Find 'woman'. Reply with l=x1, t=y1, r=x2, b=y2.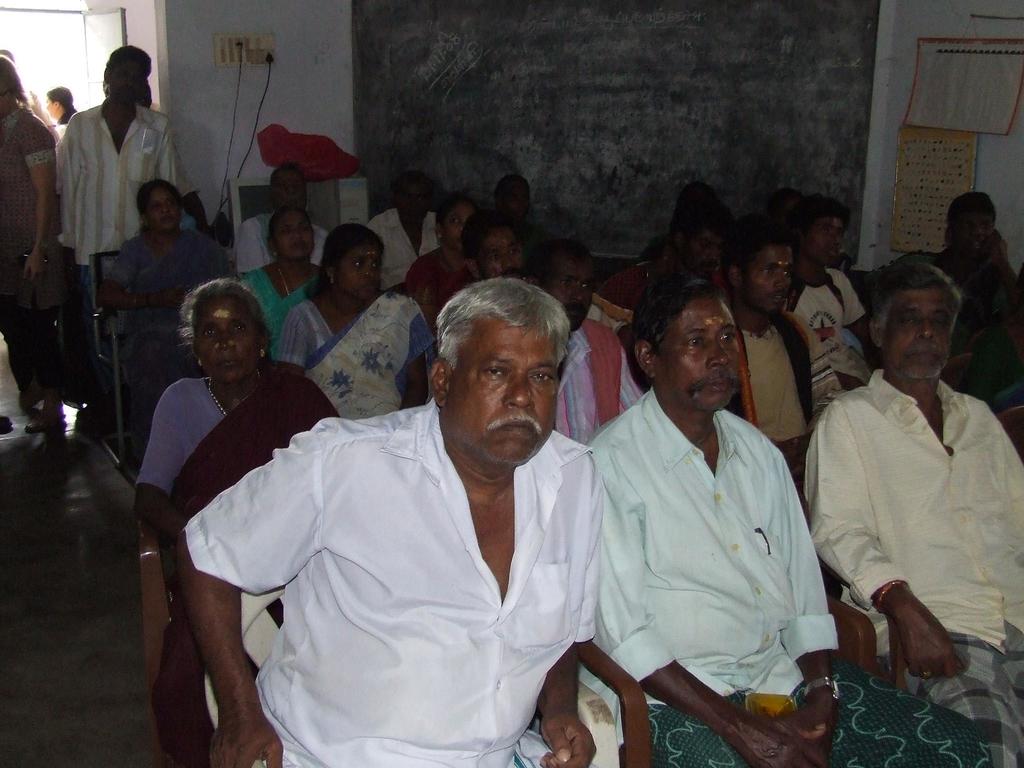
l=93, t=177, r=237, b=455.
